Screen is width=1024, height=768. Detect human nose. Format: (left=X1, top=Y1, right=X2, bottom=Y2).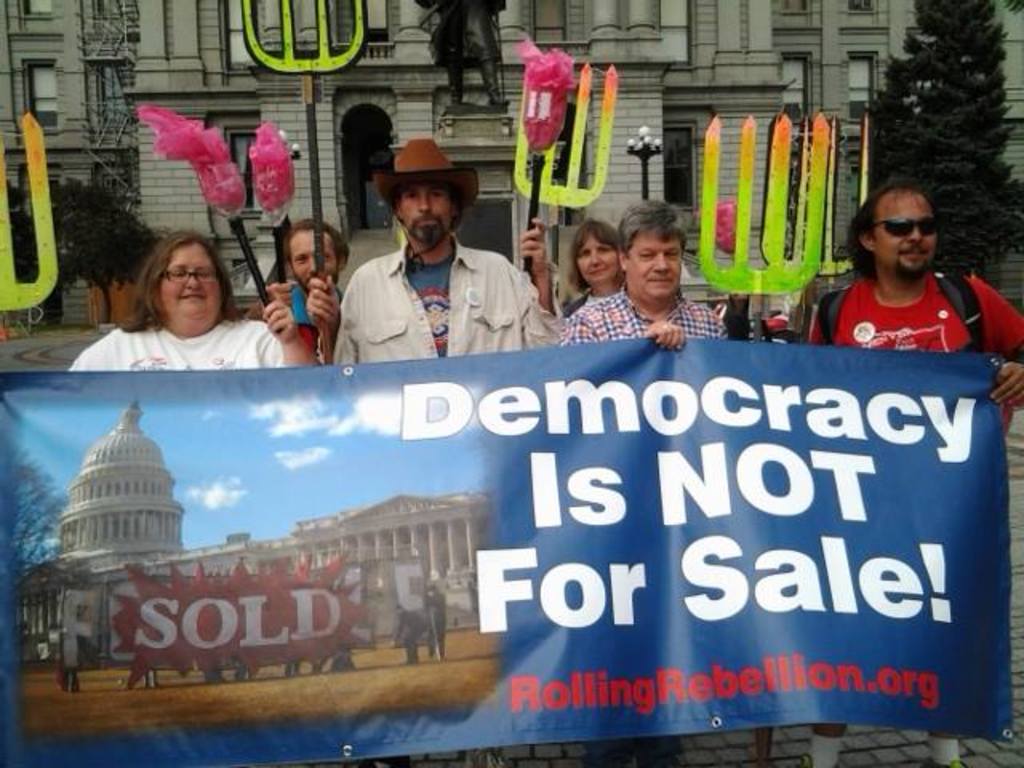
(left=590, top=254, right=602, bottom=267).
